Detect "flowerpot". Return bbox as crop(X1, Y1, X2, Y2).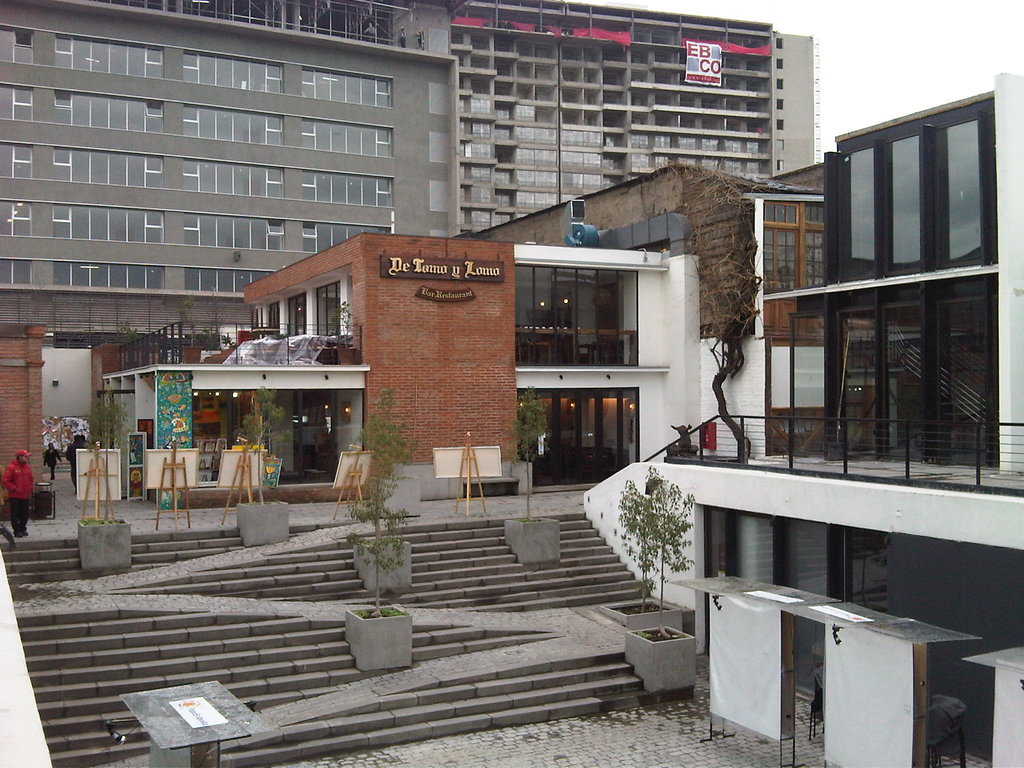
crop(620, 621, 698, 699).
